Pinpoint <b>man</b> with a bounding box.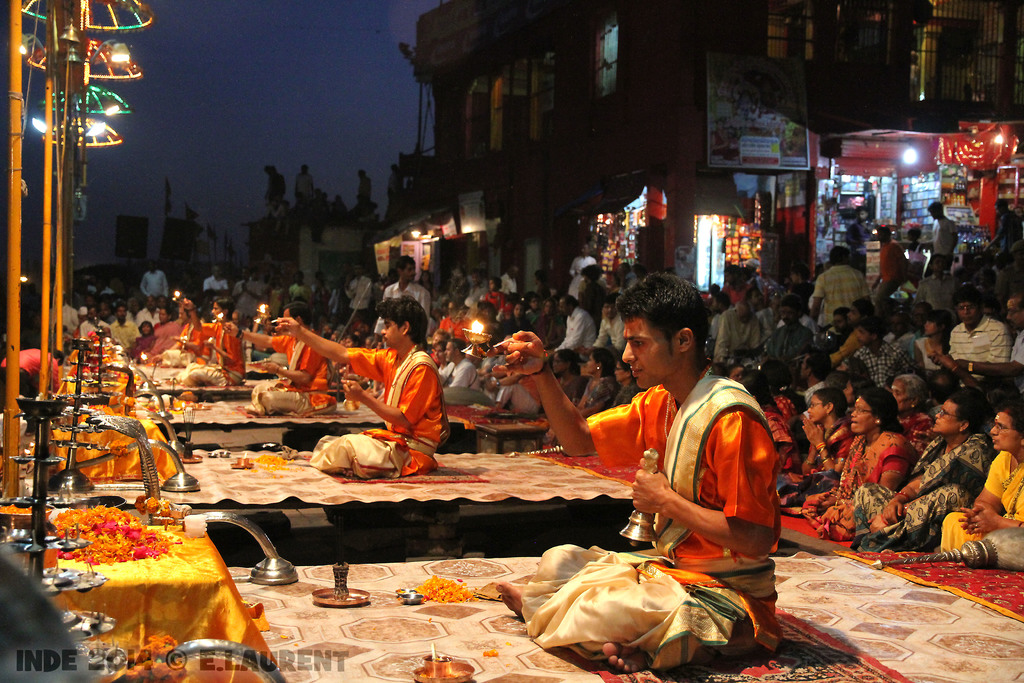
left=870, top=227, right=906, bottom=304.
